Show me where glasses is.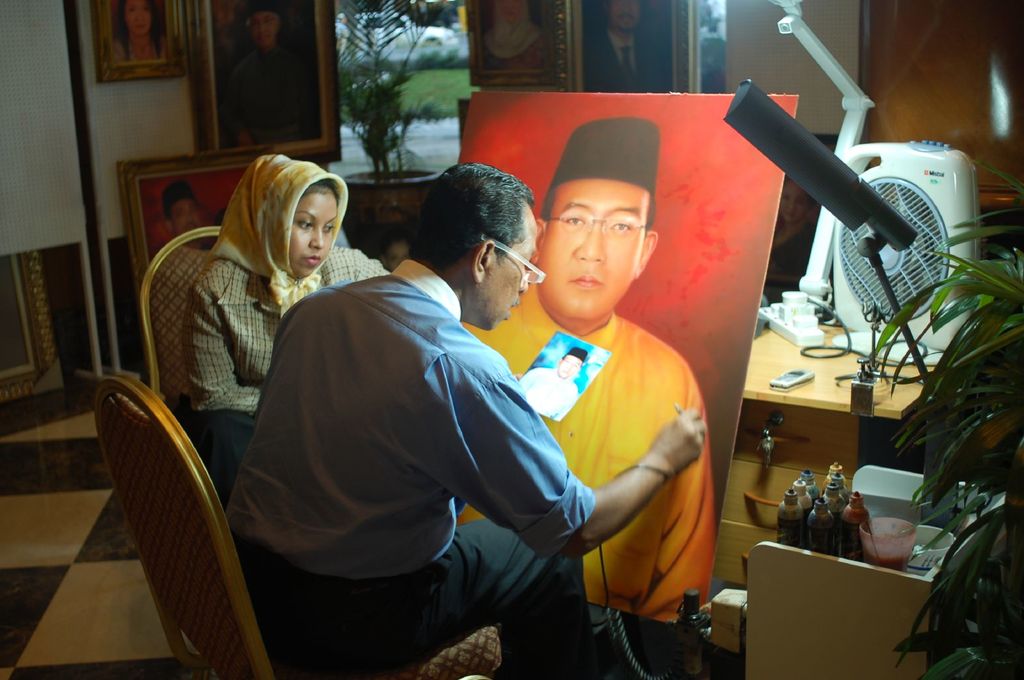
glasses is at detection(480, 236, 545, 283).
